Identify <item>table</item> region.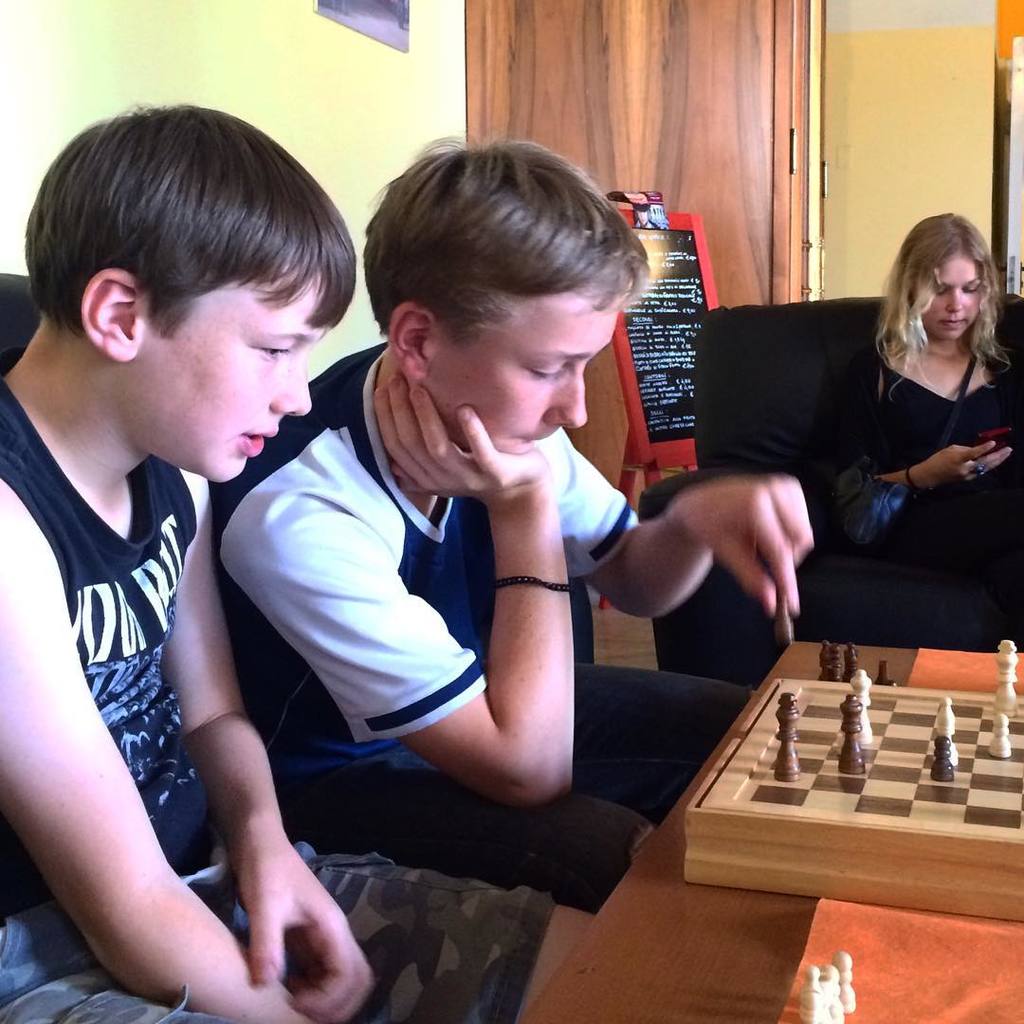
Region: [511, 636, 1023, 1023].
